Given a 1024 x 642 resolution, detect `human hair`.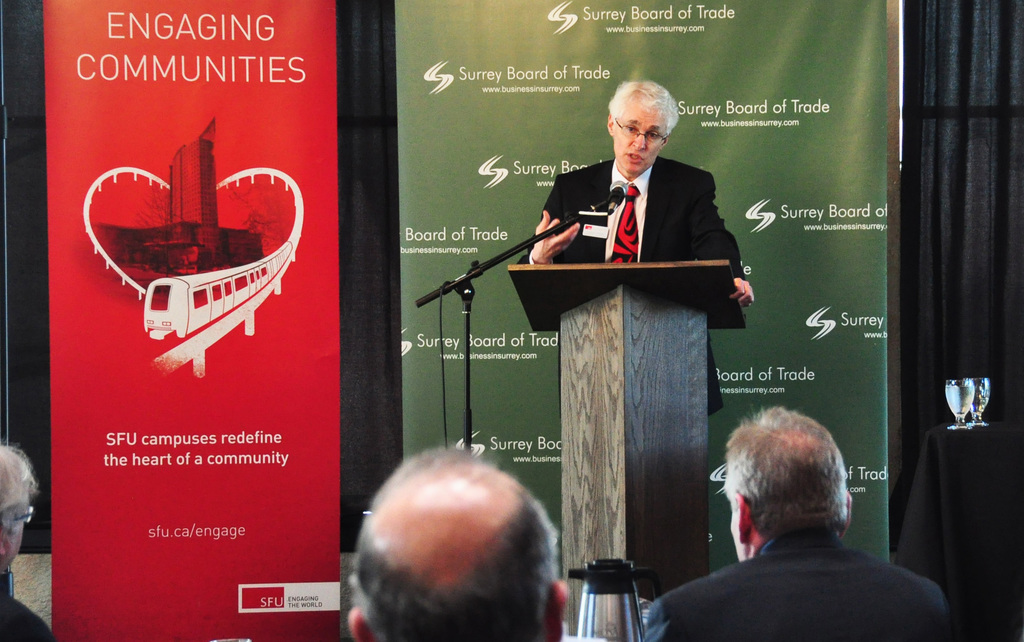
bbox(0, 441, 39, 527).
